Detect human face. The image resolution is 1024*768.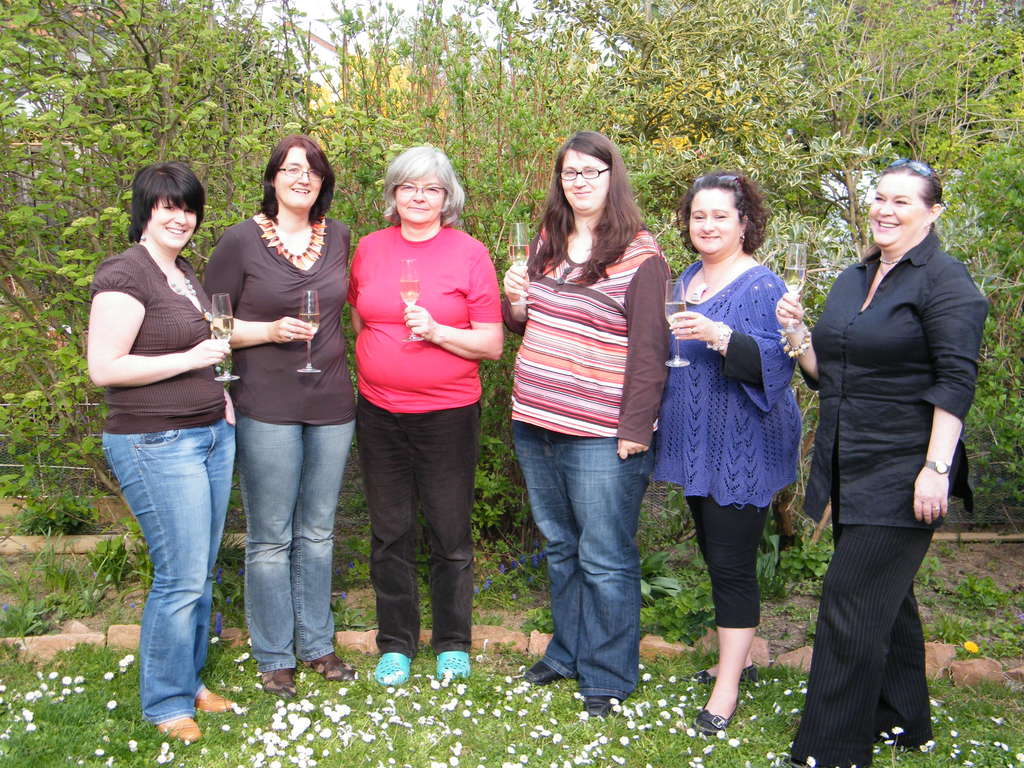
<box>391,177,445,222</box>.
